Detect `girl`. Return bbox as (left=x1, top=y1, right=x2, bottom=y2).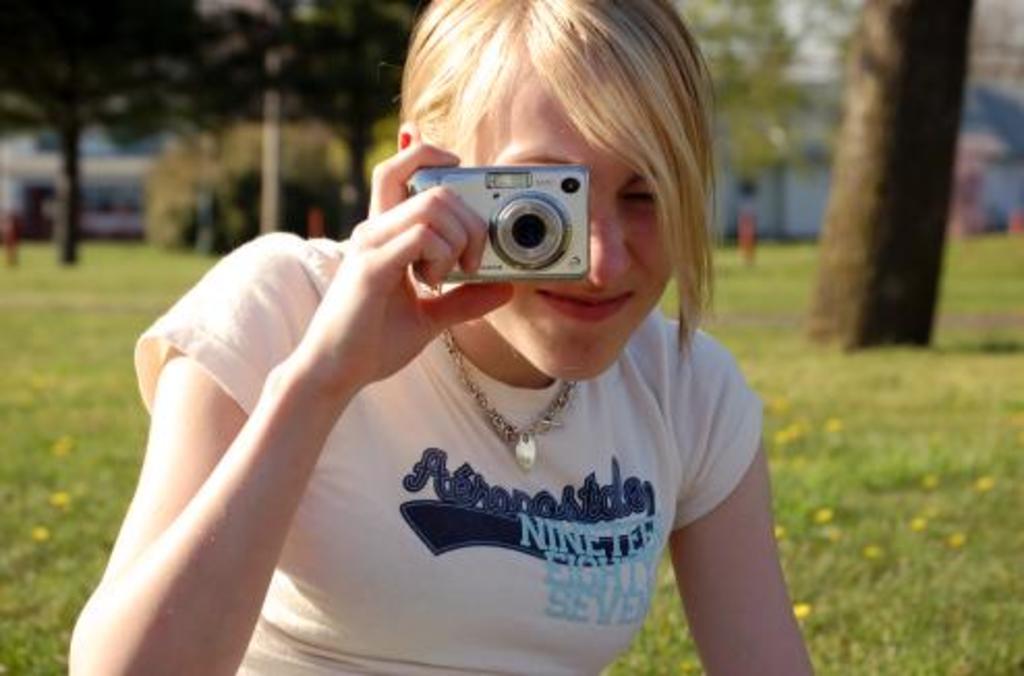
(left=66, top=0, right=817, bottom=674).
